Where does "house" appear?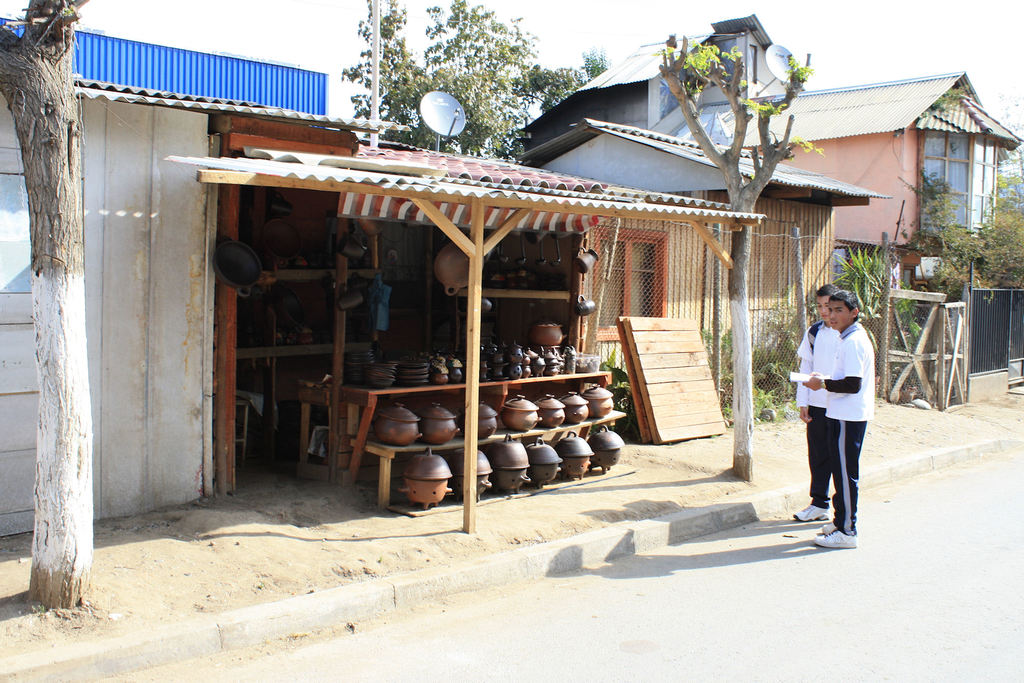
Appears at <region>0, 24, 324, 527</region>.
